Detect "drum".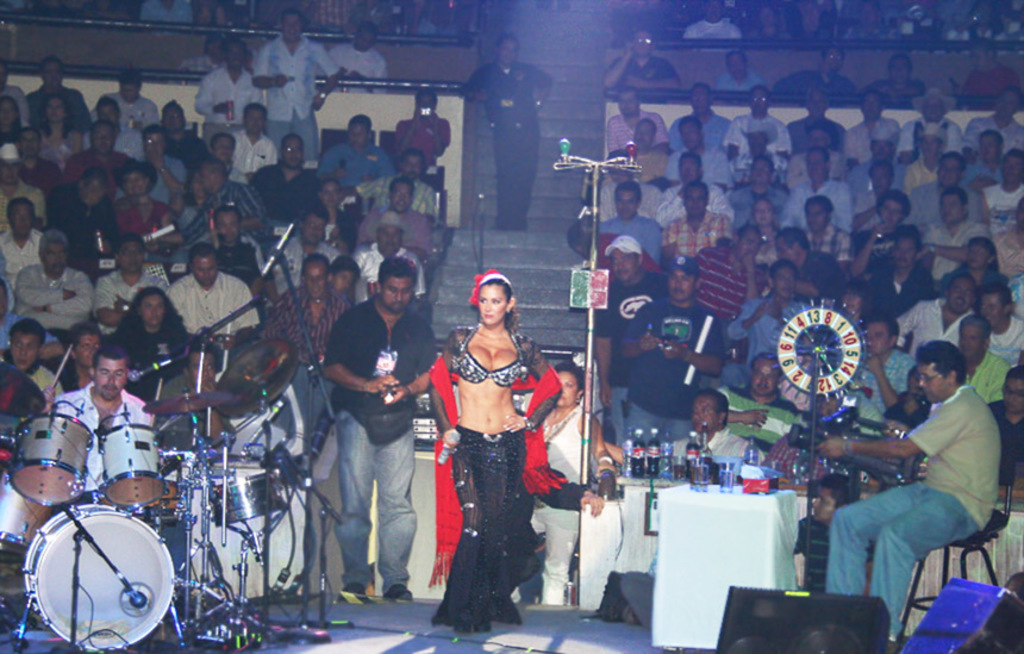
Detected at region(210, 471, 287, 528).
